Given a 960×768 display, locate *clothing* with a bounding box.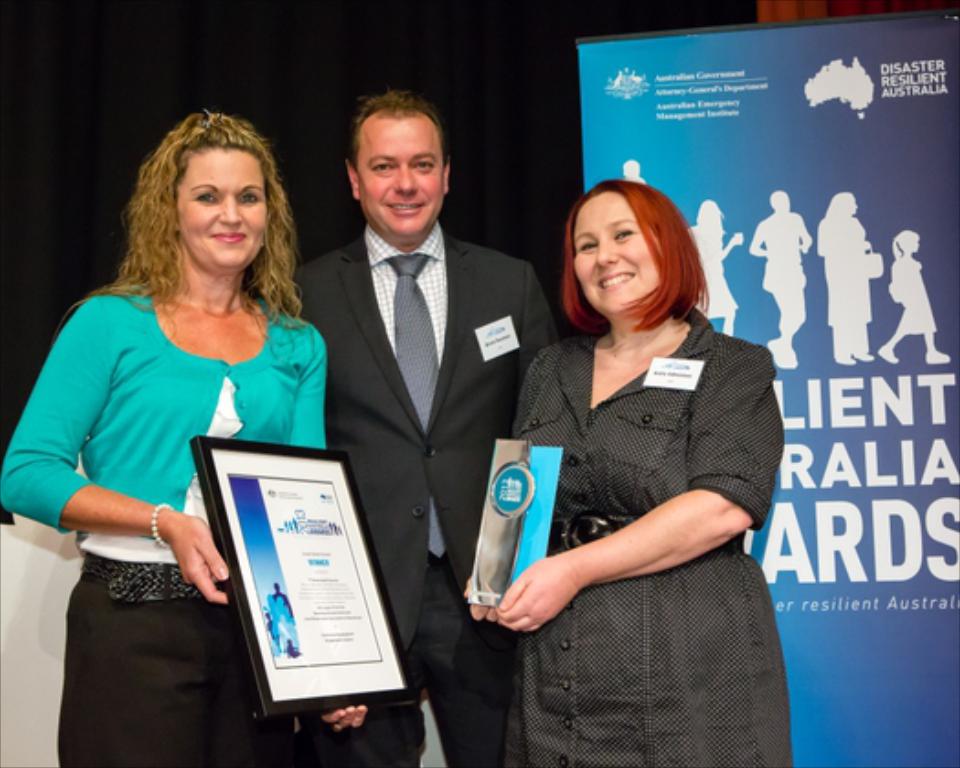
Located: bbox=(287, 218, 556, 759).
